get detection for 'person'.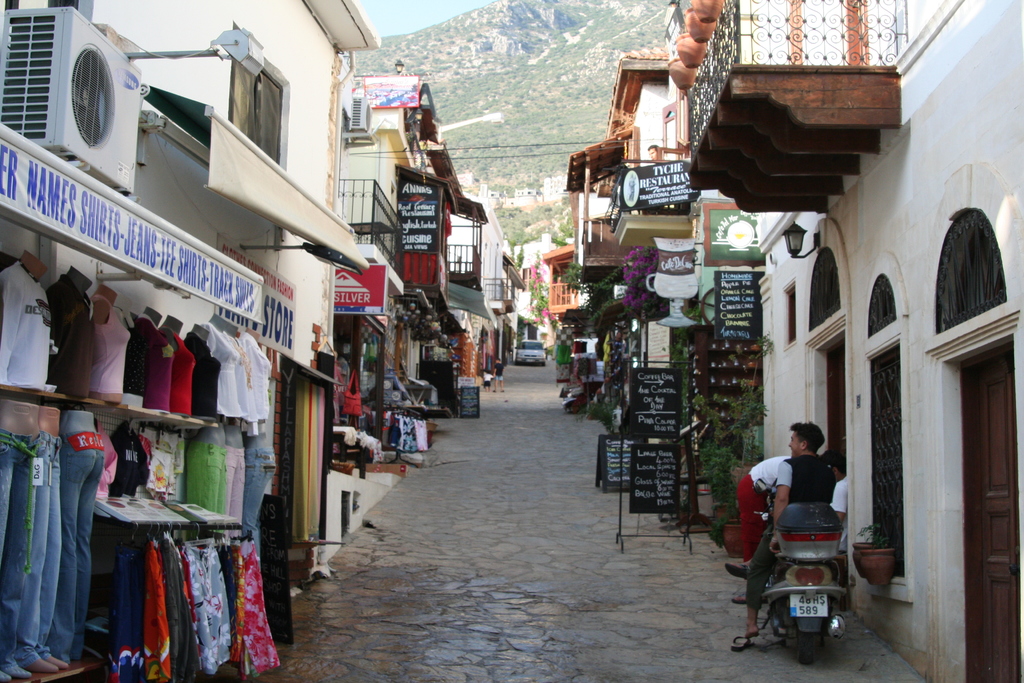
Detection: (833,458,854,557).
